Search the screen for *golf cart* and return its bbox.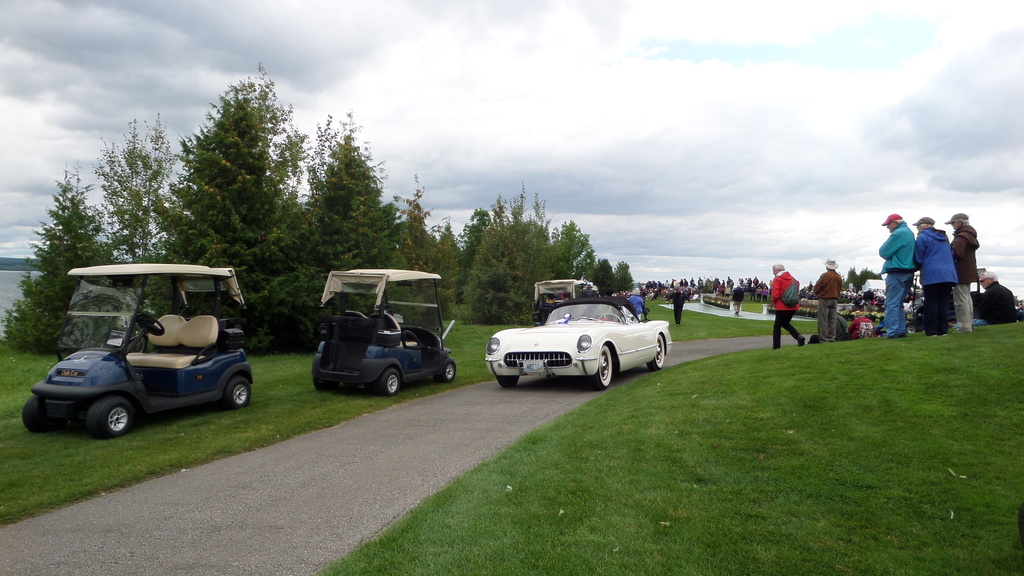
Found: {"left": 311, "top": 268, "right": 458, "bottom": 395}.
